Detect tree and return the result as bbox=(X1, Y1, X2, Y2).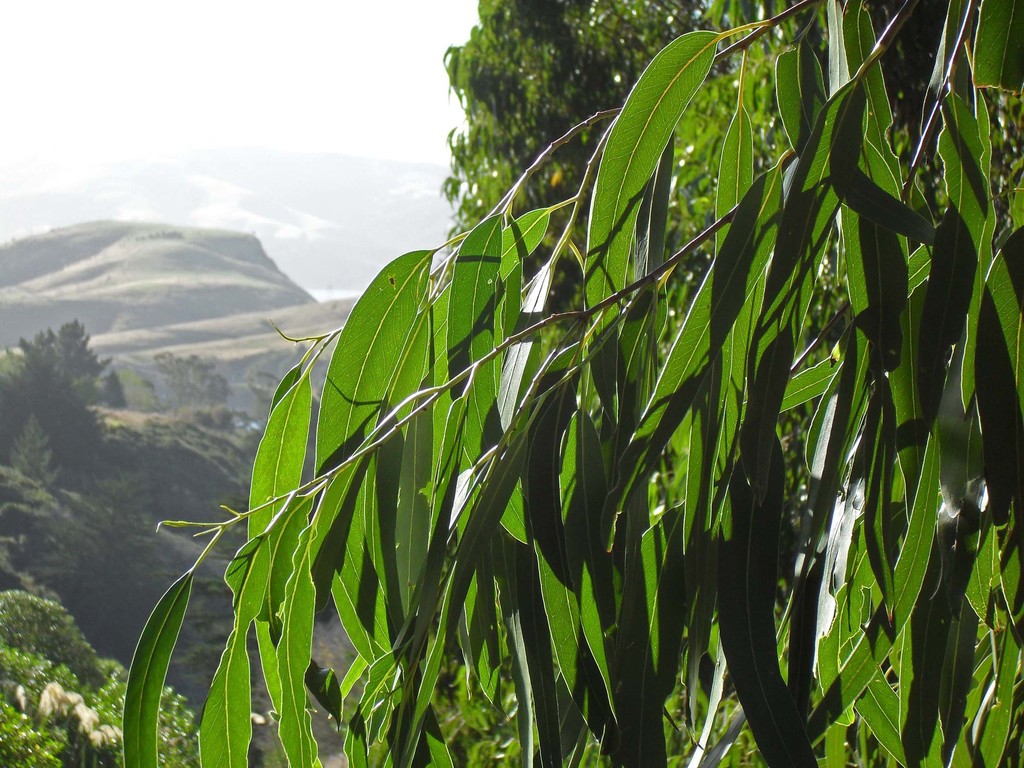
bbox=(152, 351, 233, 409).
